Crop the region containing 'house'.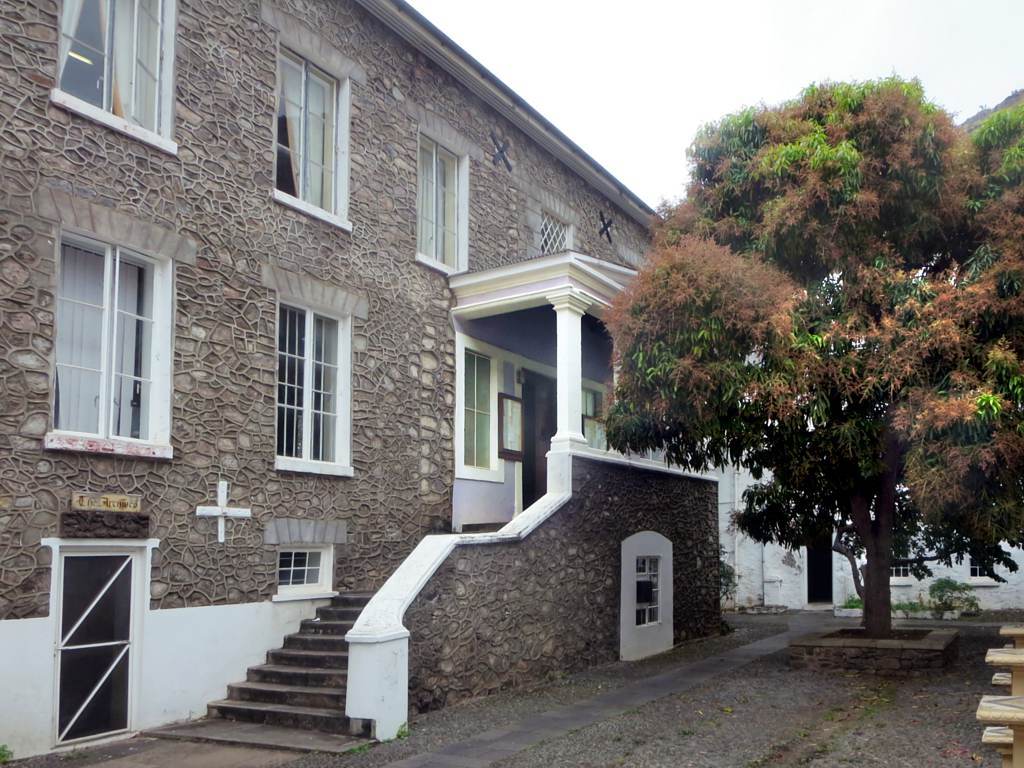
Crop region: x1=657 y1=321 x2=1023 y2=608.
